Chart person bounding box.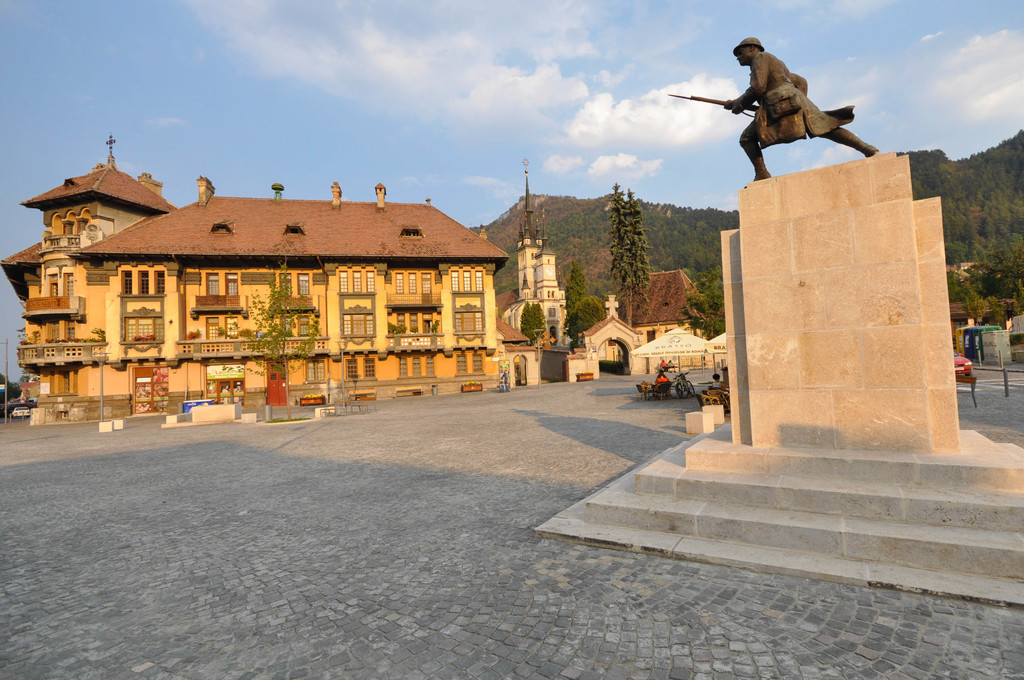
Charted: <region>669, 362, 674, 372</region>.
